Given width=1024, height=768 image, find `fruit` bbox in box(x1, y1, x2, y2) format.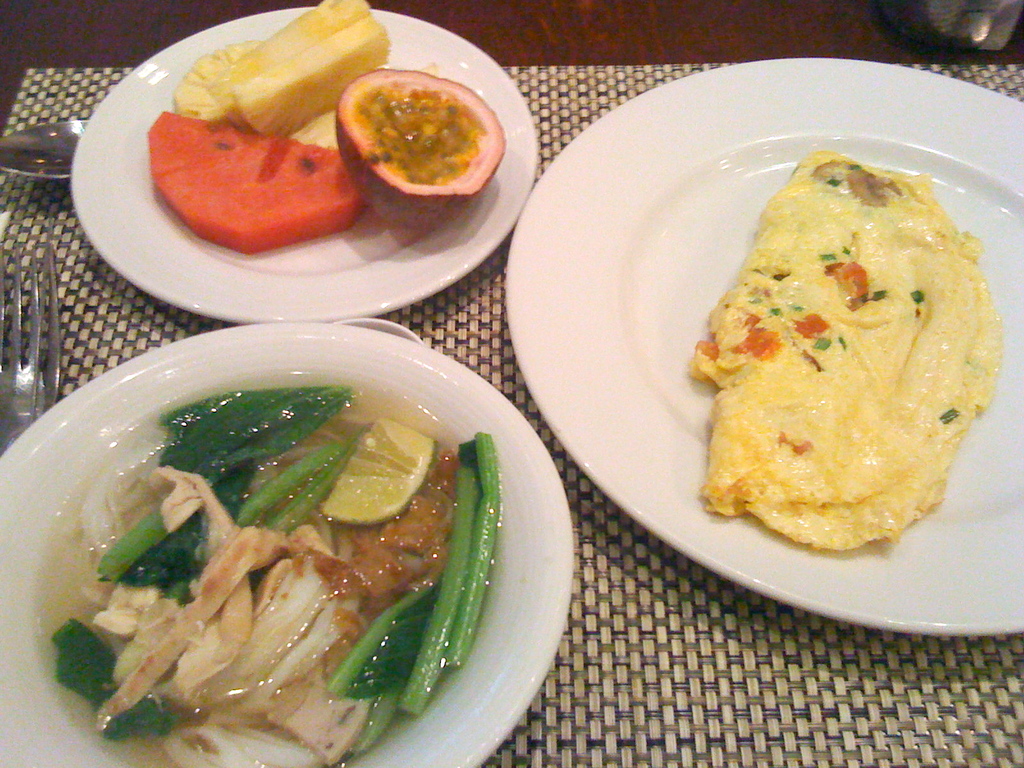
box(168, 0, 397, 134).
